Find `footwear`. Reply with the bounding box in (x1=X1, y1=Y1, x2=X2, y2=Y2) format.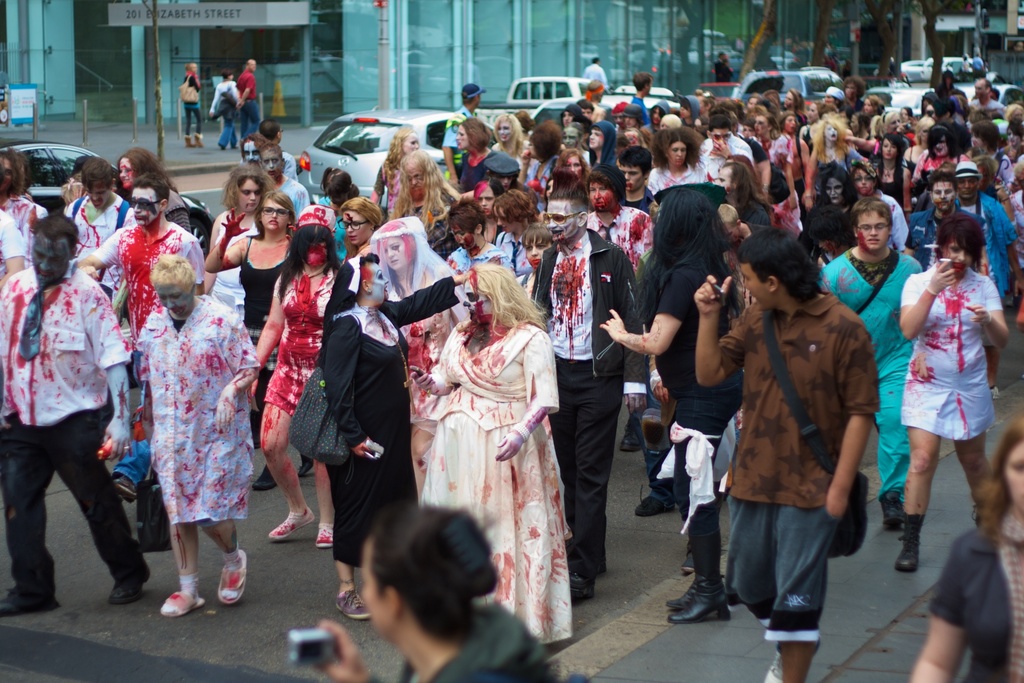
(x1=188, y1=134, x2=196, y2=147).
